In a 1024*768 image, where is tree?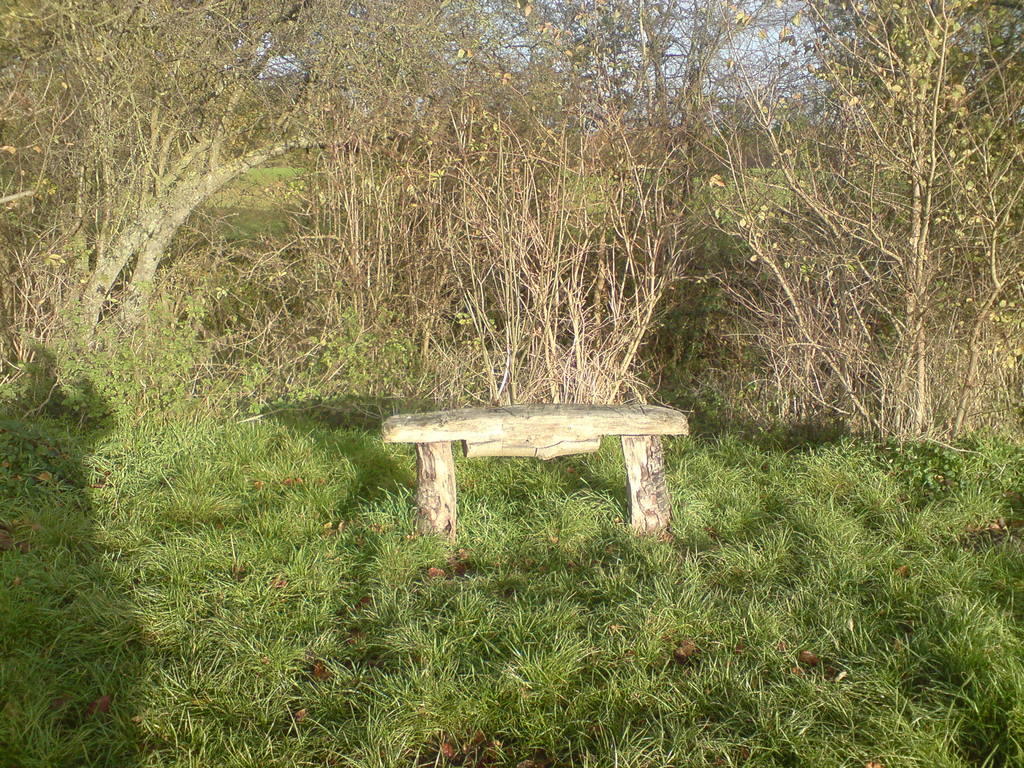
678/0/1023/490.
